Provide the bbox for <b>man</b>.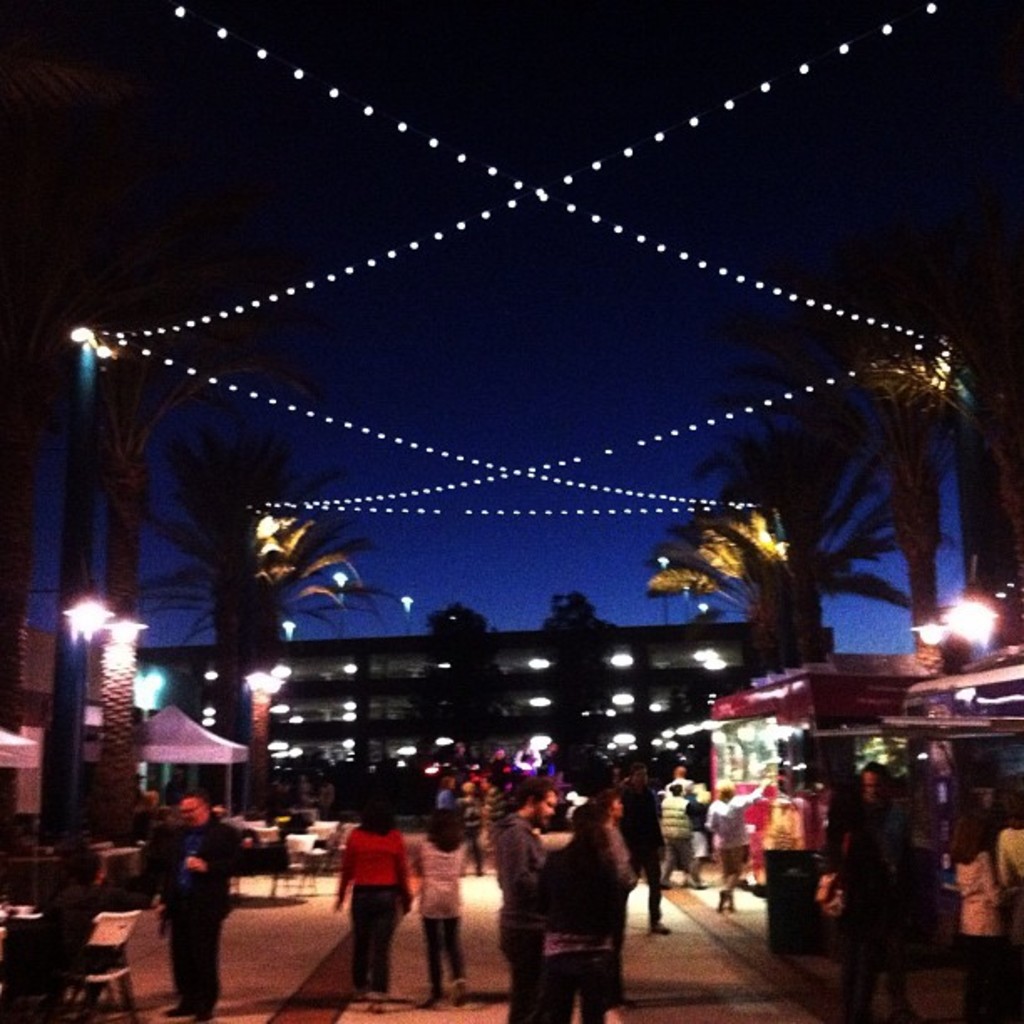
box(494, 781, 542, 1022).
